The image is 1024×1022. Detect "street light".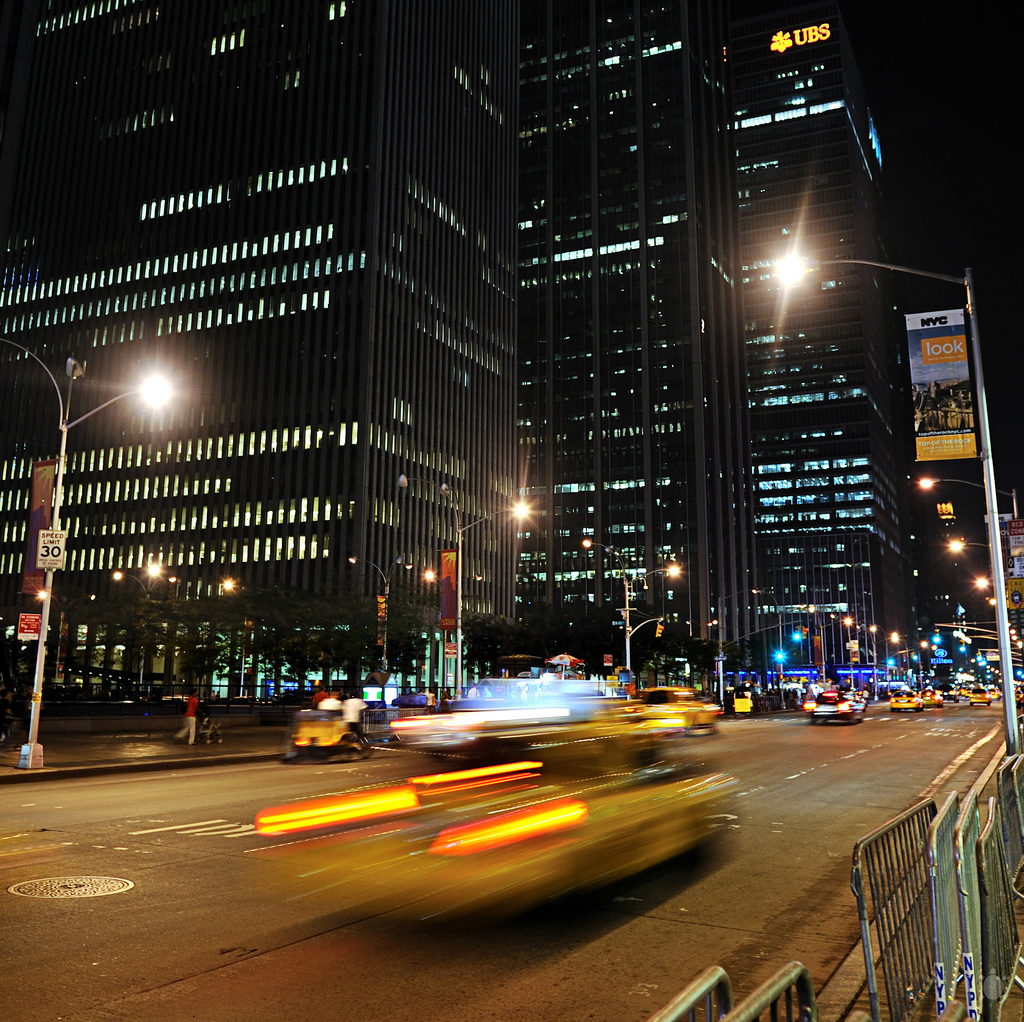
Detection: 868 625 905 708.
